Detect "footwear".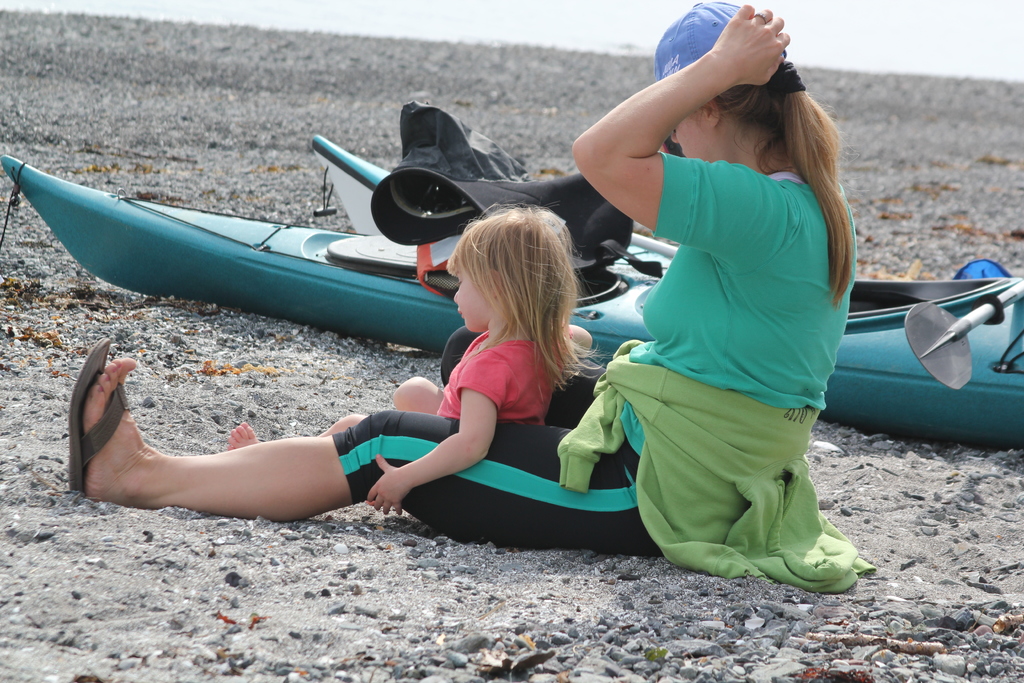
Detected at [59, 332, 132, 500].
